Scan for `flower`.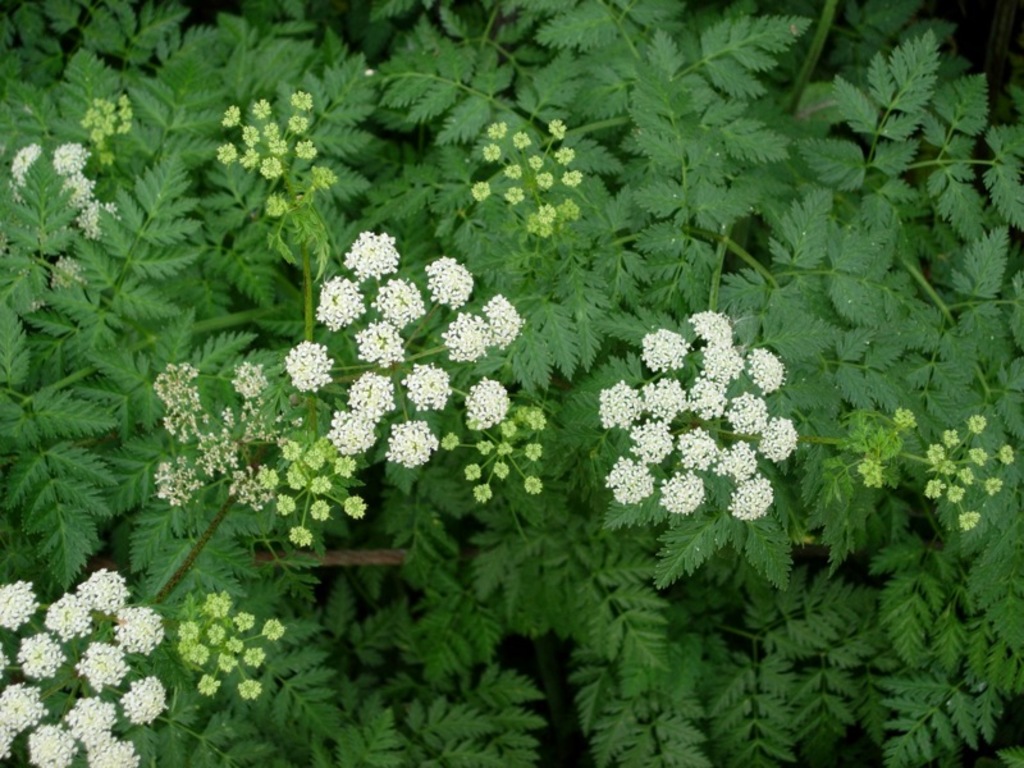
Scan result: left=521, top=151, right=544, bottom=172.
